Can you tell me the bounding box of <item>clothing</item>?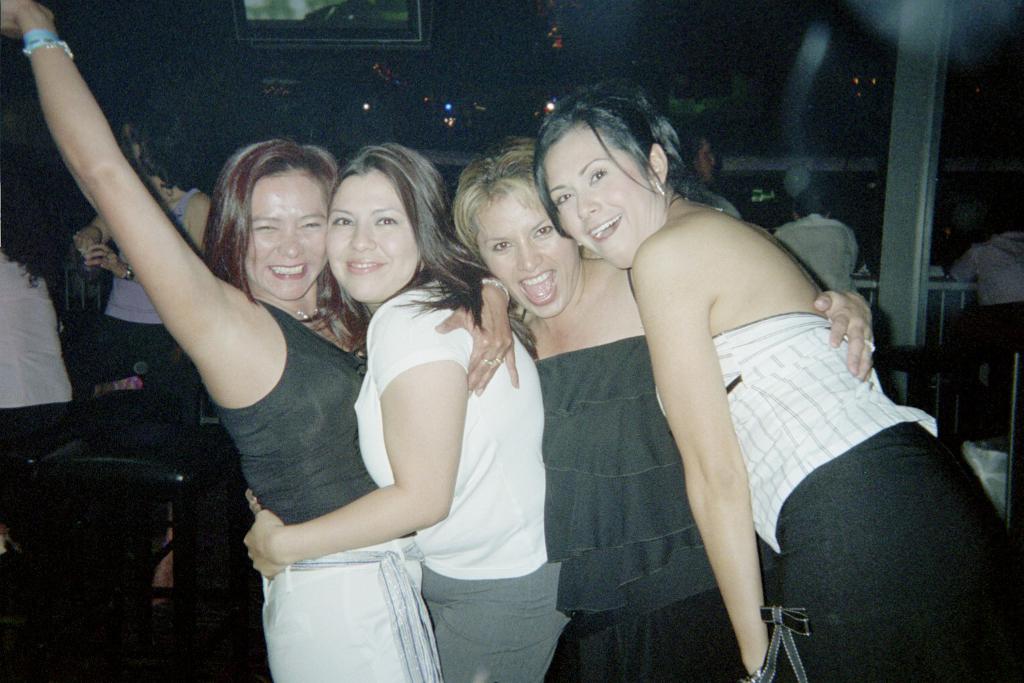
l=529, t=333, r=787, b=682.
